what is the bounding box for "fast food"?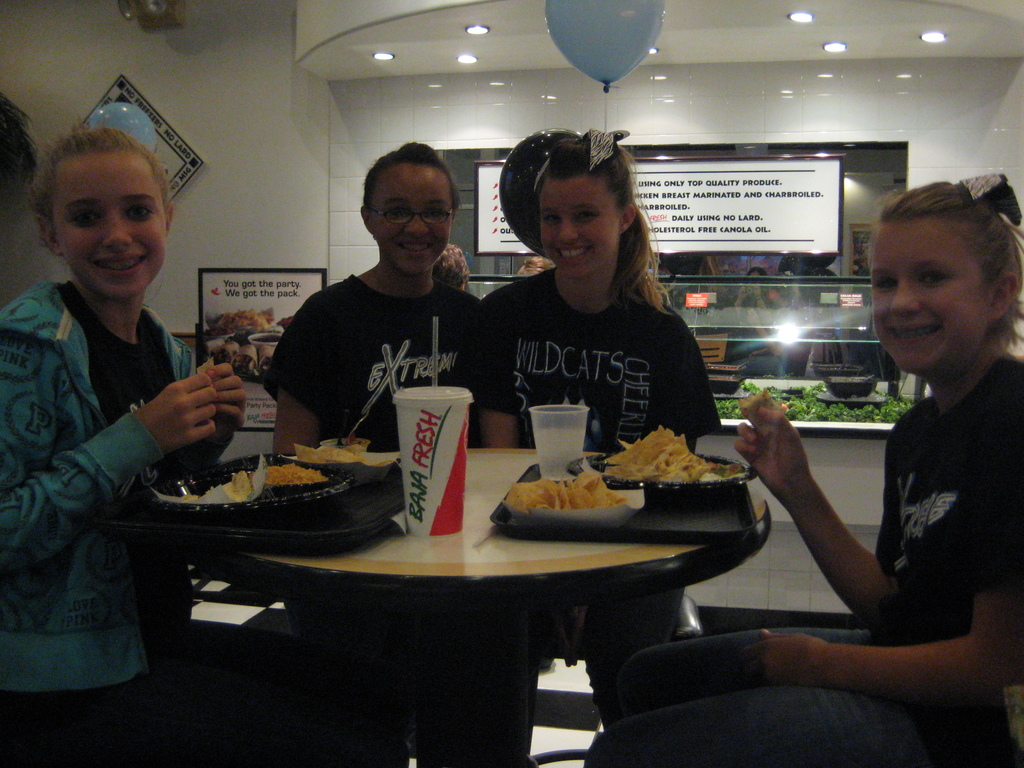
[259,461,319,484].
